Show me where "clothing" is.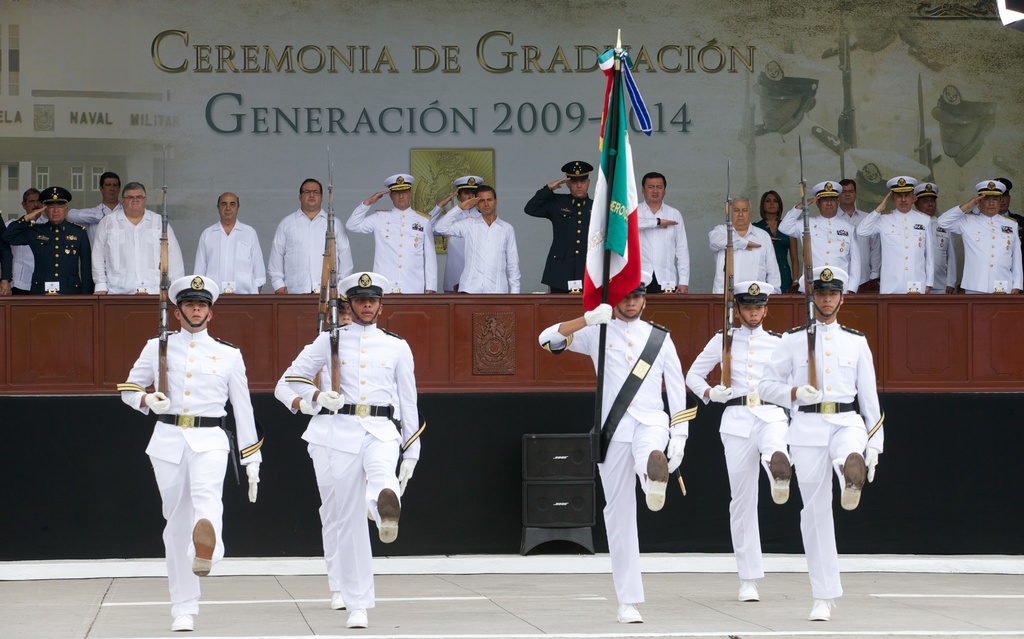
"clothing" is at [x1=917, y1=210, x2=956, y2=294].
